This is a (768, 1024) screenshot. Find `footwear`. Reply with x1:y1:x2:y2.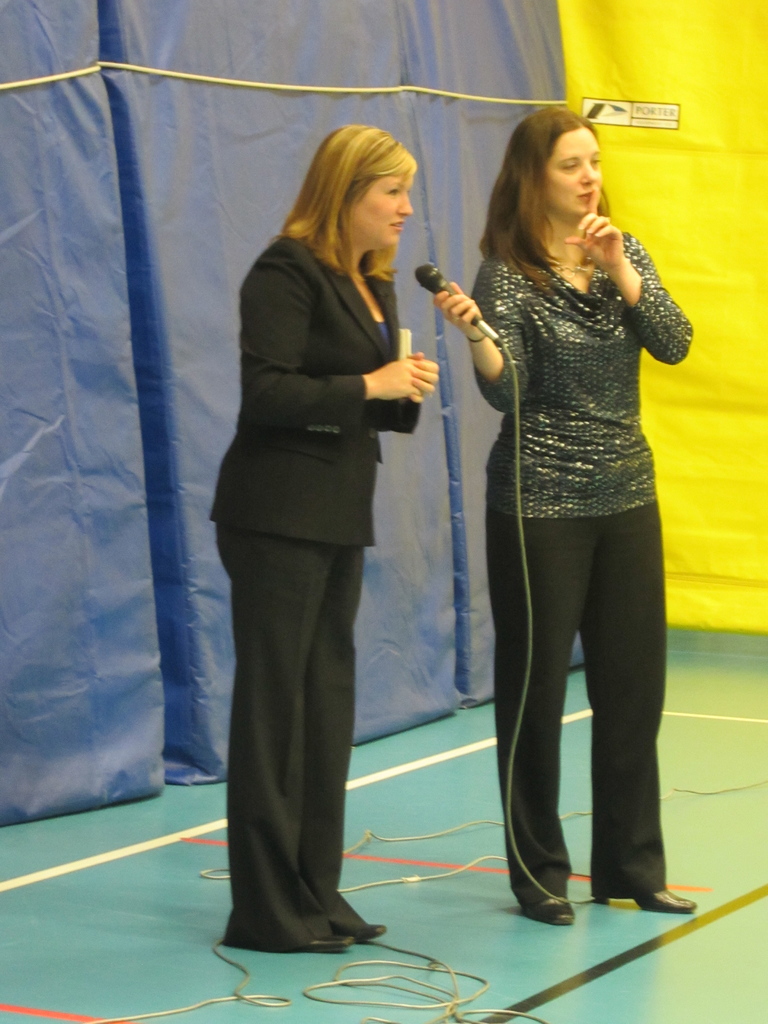
352:918:385:941.
